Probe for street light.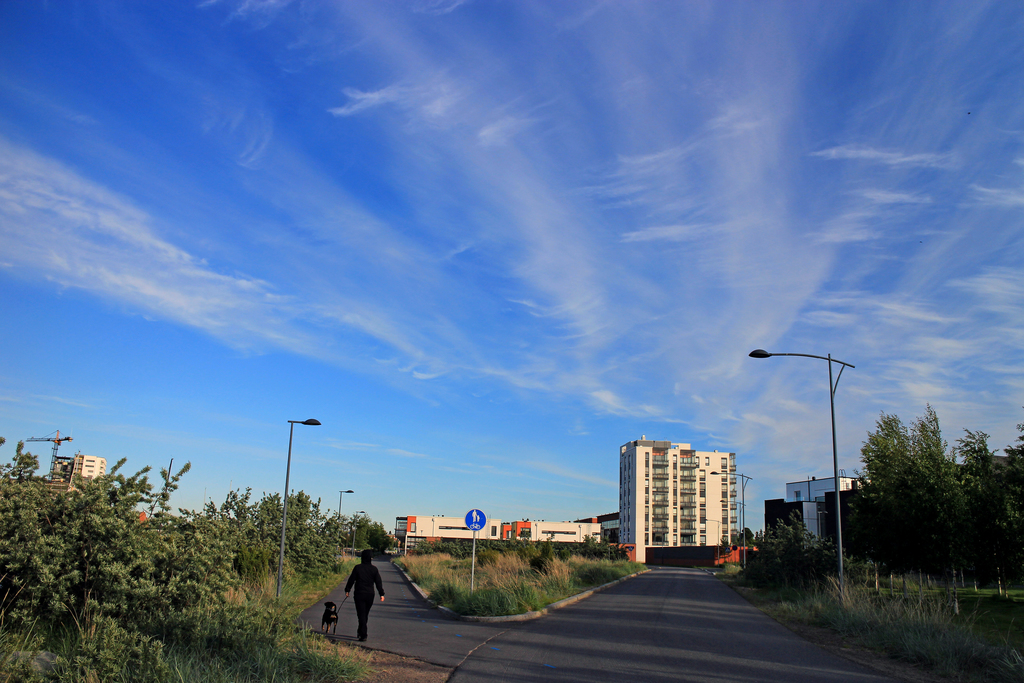
Probe result: 355,509,365,547.
